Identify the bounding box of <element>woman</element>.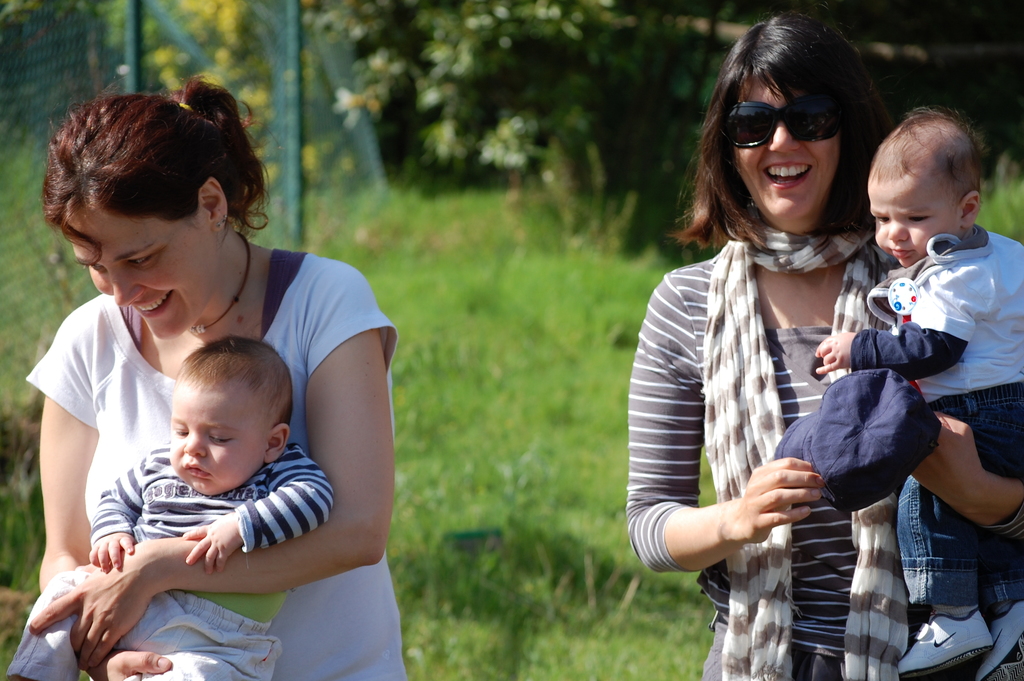
<box>624,10,1023,680</box>.
